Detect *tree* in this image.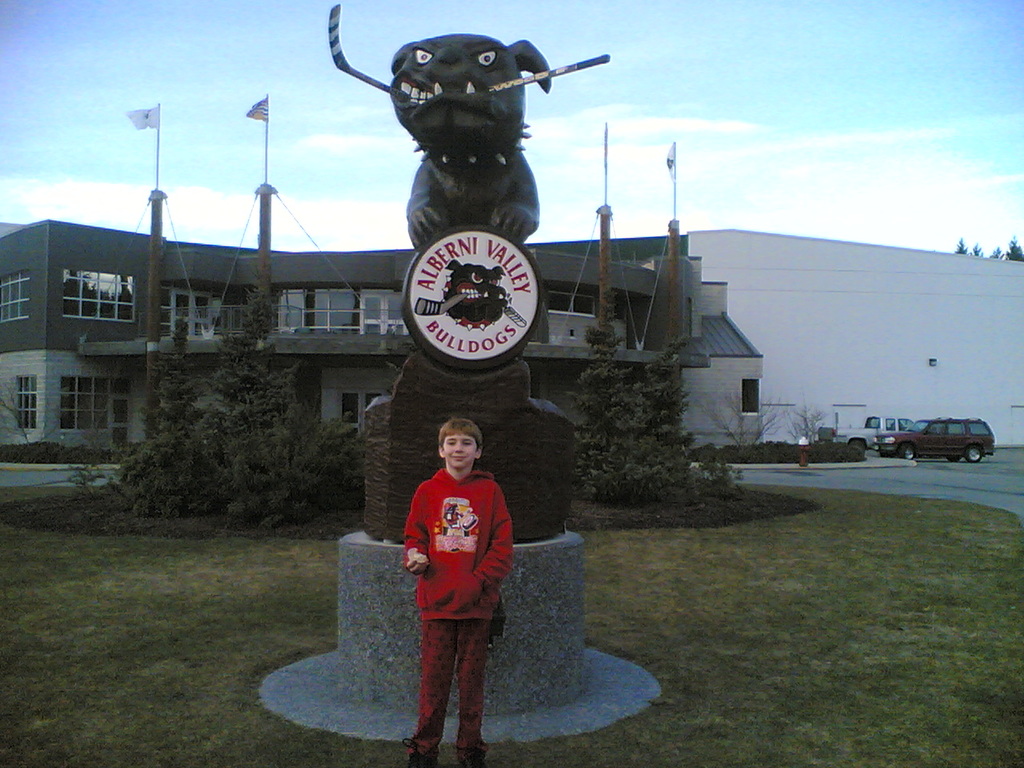
Detection: {"x1": 566, "y1": 320, "x2": 730, "y2": 502}.
